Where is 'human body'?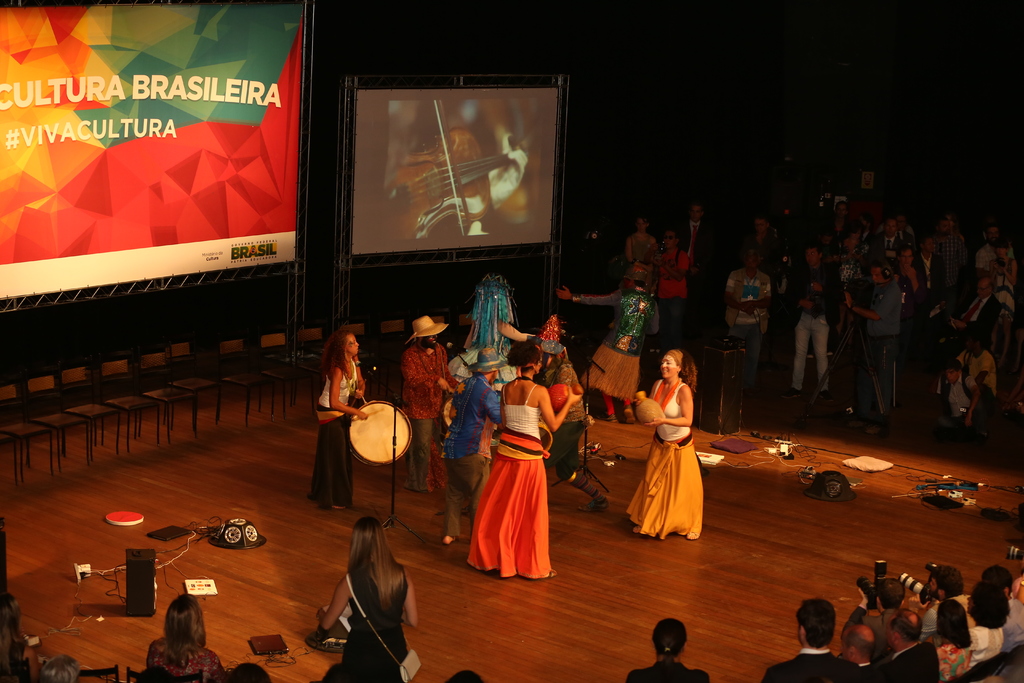
<bbox>442, 370, 500, 546</bbox>.
